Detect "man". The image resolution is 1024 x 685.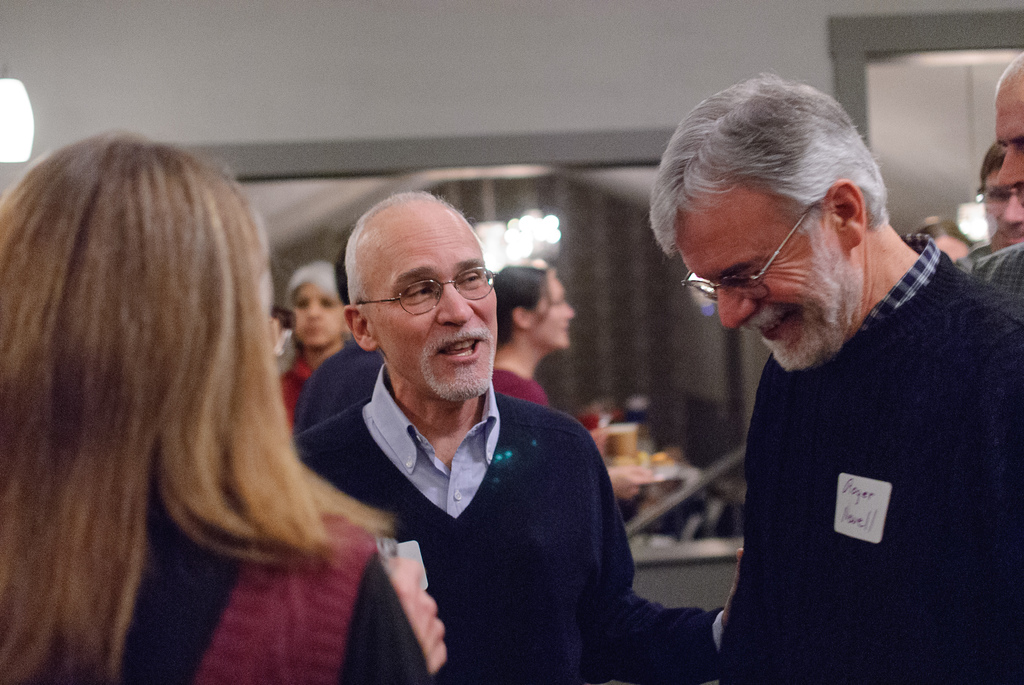
943:144:1010:284.
